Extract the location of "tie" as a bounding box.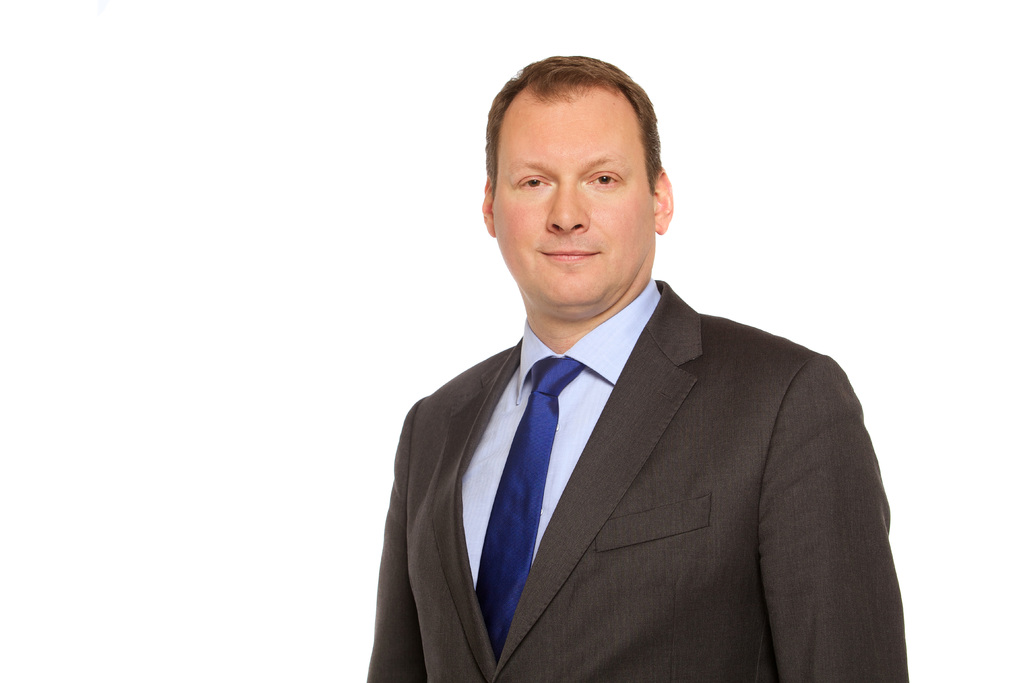
[x1=474, y1=354, x2=583, y2=666].
